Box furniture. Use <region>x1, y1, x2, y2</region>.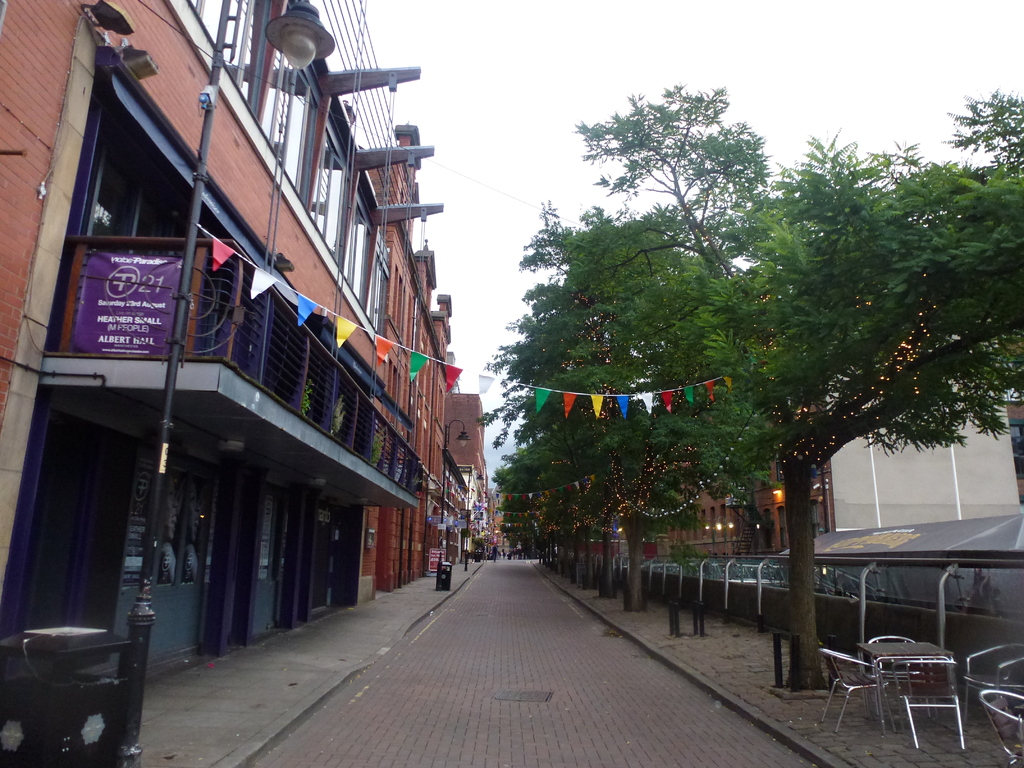
<region>889, 644, 967, 748</region>.
